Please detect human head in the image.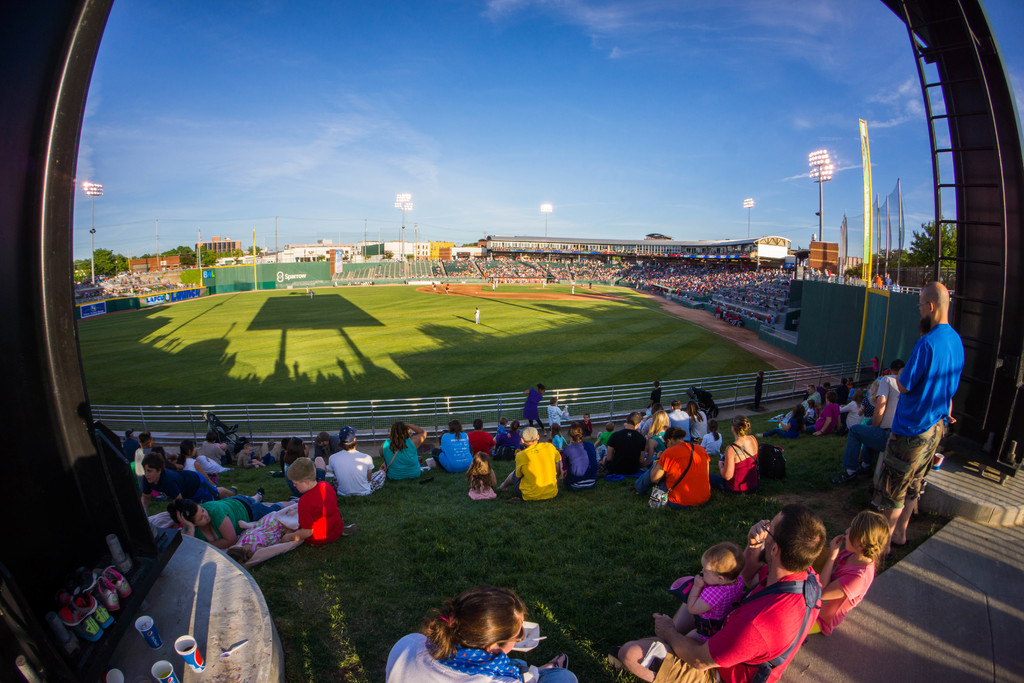
420 582 527 654.
